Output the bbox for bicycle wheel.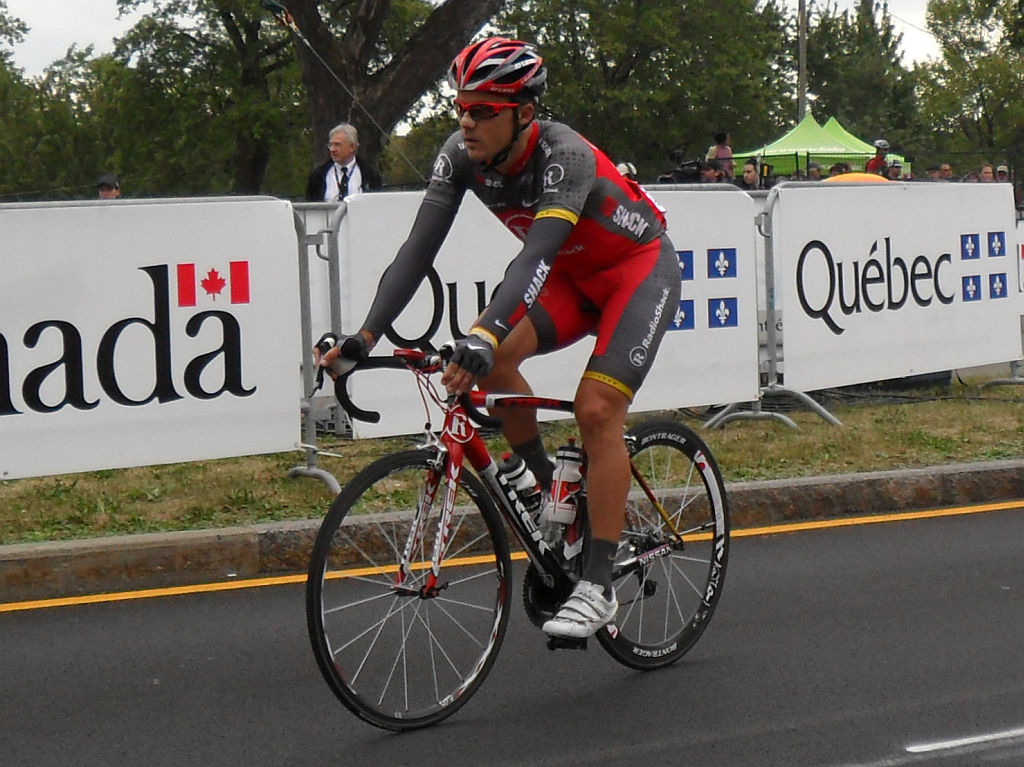
(x1=309, y1=453, x2=524, y2=740).
